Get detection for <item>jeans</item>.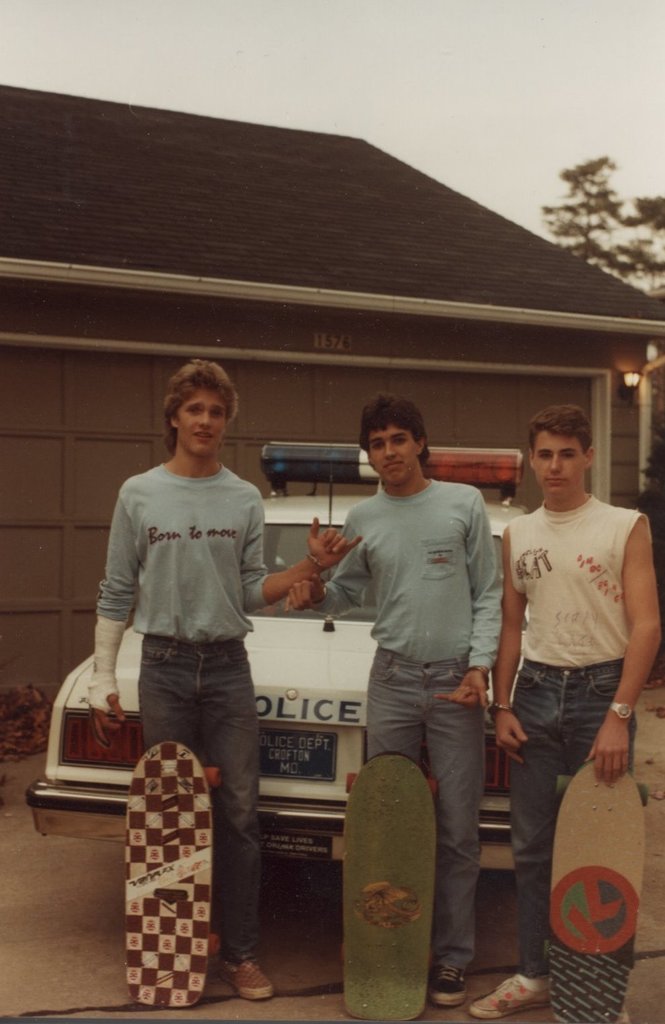
Detection: {"x1": 130, "y1": 633, "x2": 264, "y2": 963}.
